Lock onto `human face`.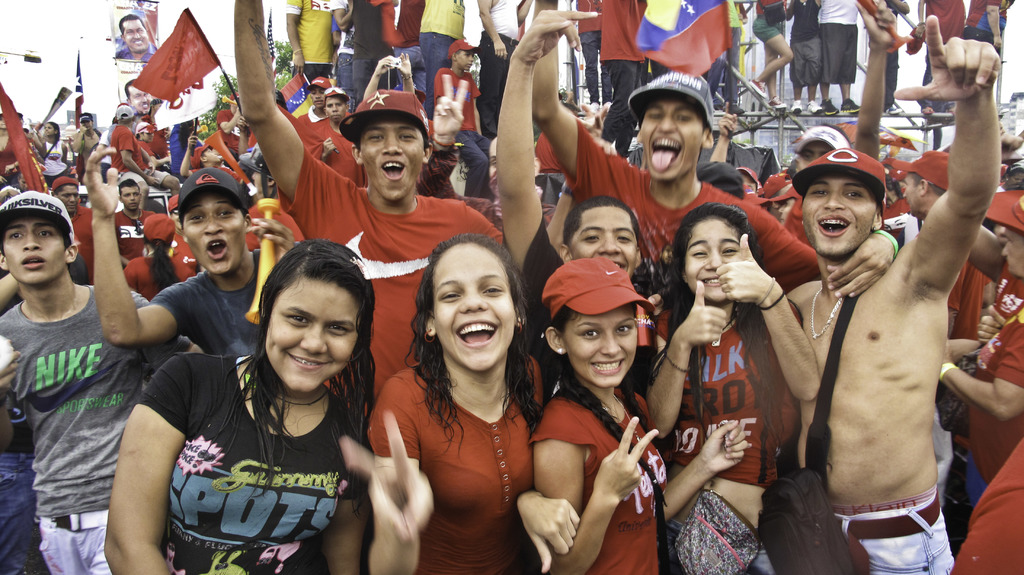
Locked: (x1=433, y1=244, x2=517, y2=371).
